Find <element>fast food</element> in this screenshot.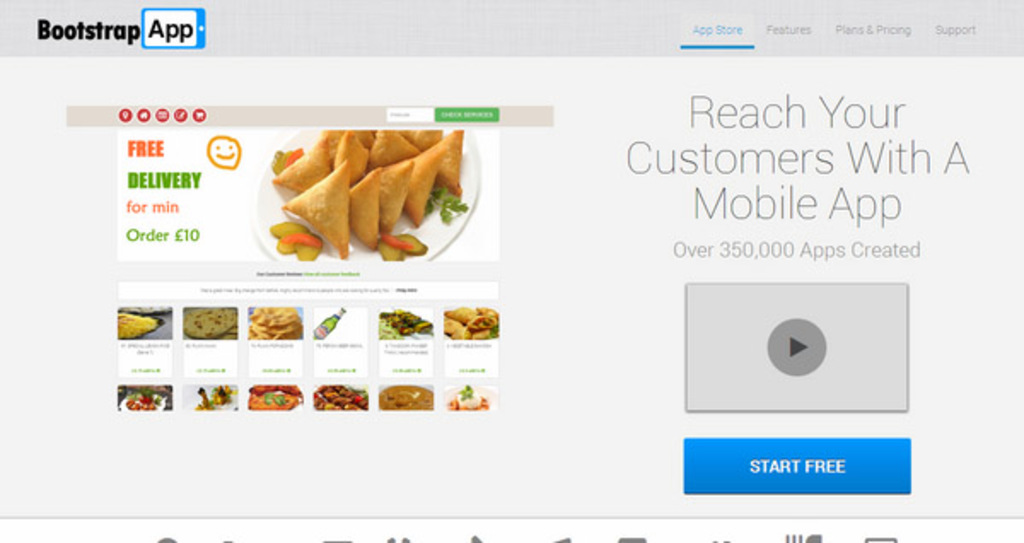
The bounding box for <element>fast food</element> is rect(118, 311, 169, 338).
